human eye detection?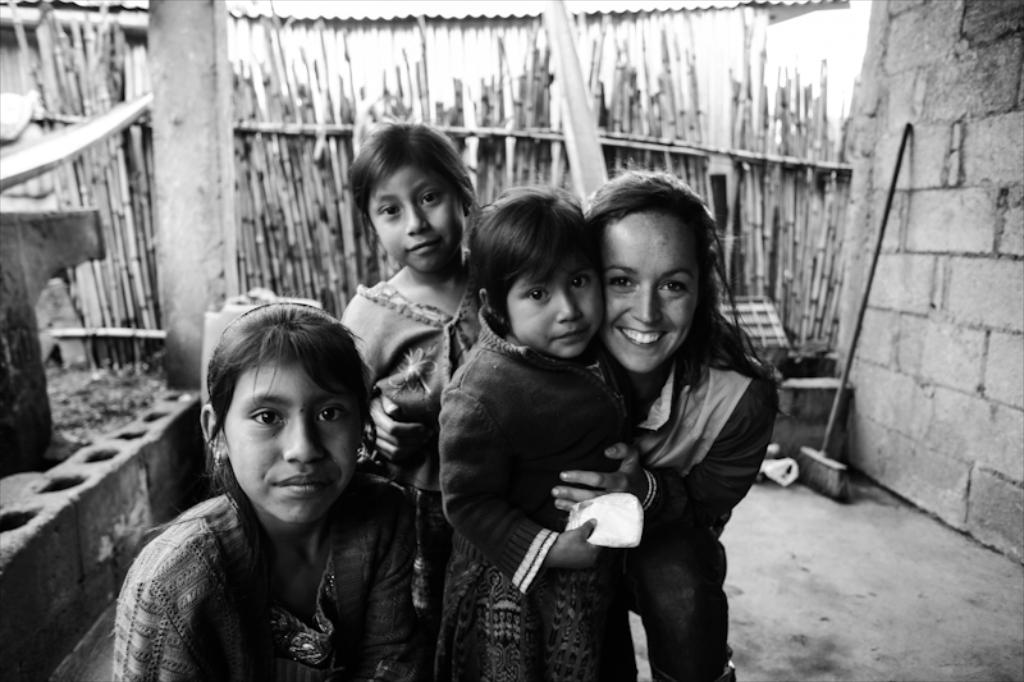
571, 275, 585, 293
